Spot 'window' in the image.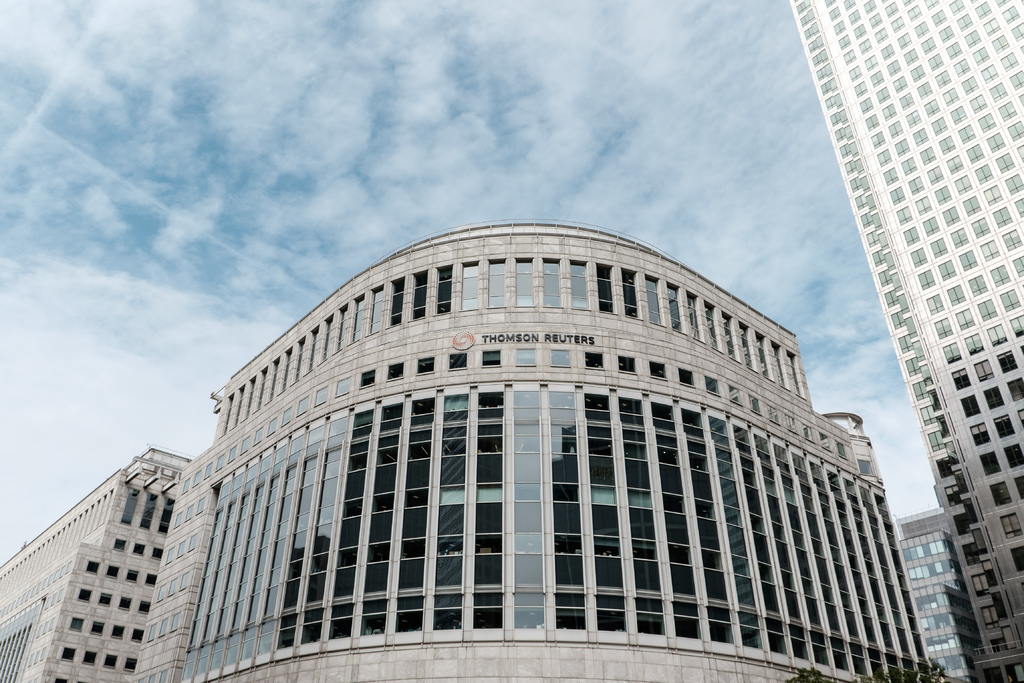
'window' found at <region>112, 536, 124, 553</region>.
